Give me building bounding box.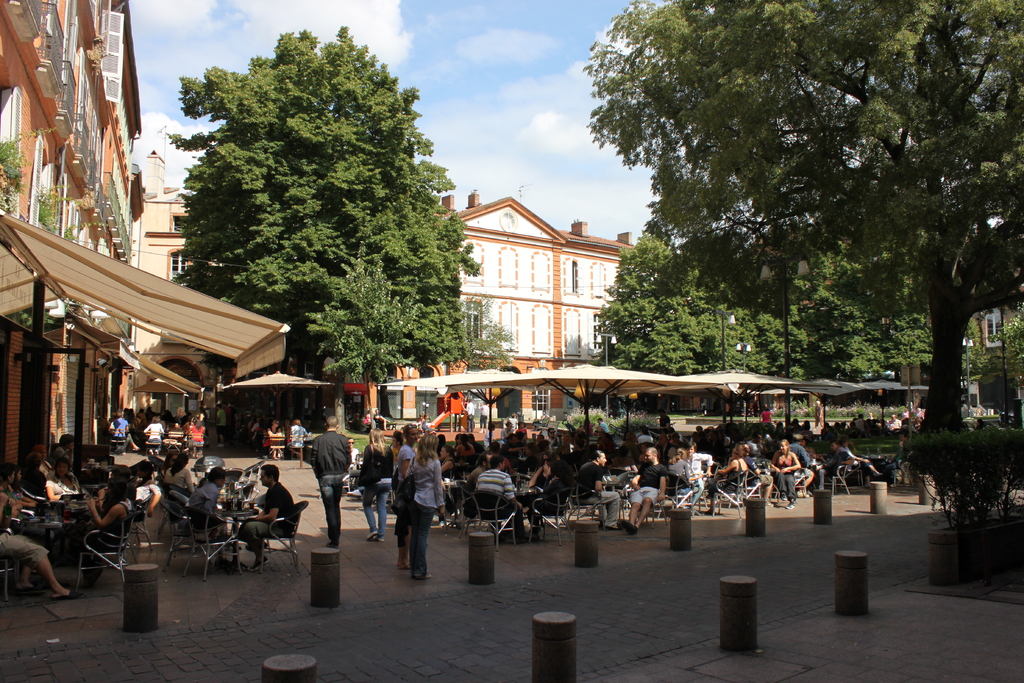
(x1=133, y1=151, x2=627, y2=411).
